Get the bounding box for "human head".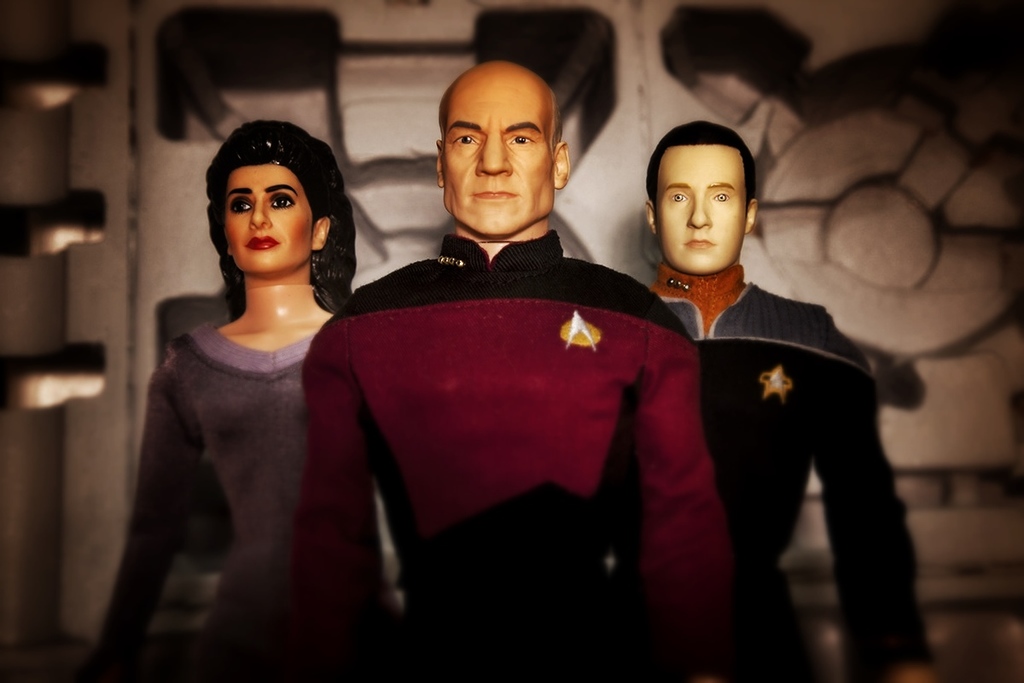
Rect(436, 55, 578, 230).
